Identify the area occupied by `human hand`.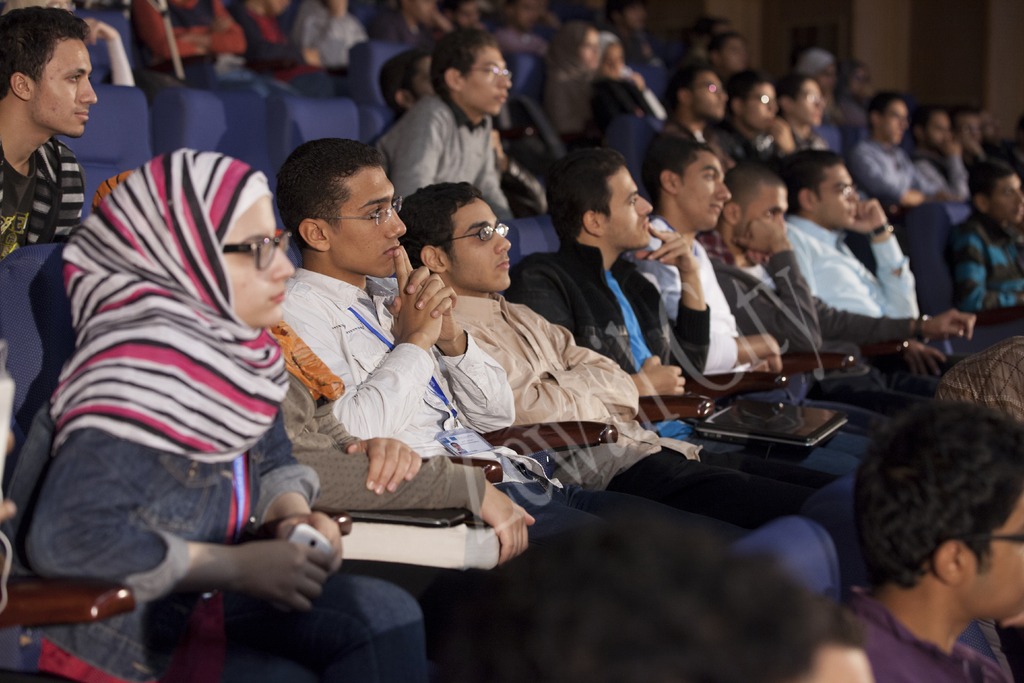
Area: crop(469, 488, 533, 572).
